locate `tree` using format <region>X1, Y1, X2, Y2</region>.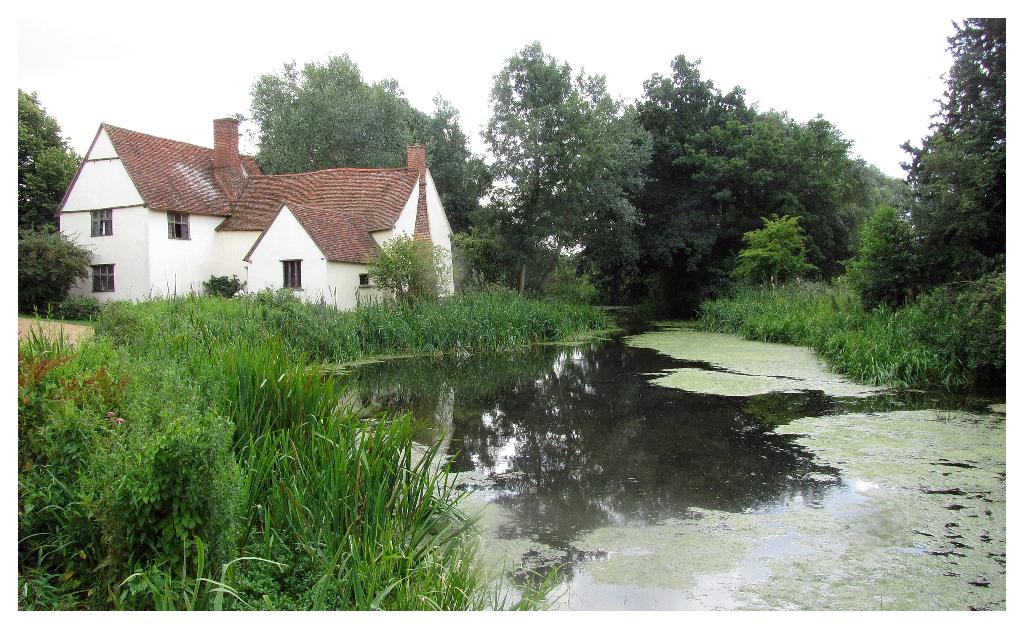
<region>598, 48, 837, 331</region>.
